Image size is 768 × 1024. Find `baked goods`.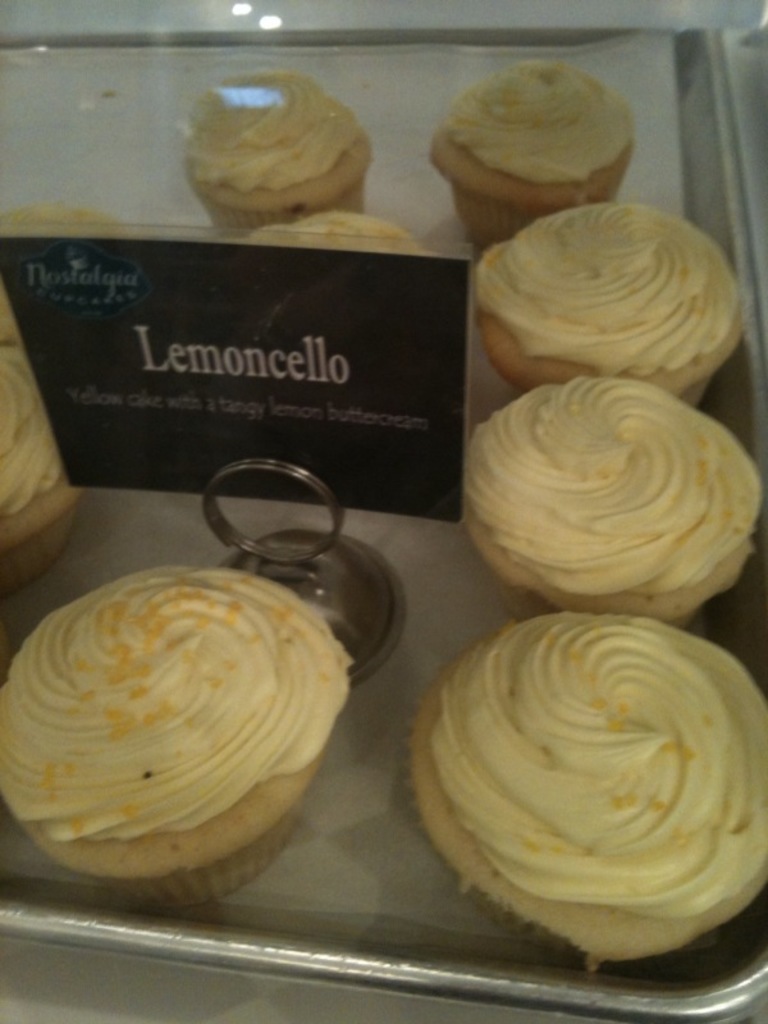
region(182, 73, 374, 229).
